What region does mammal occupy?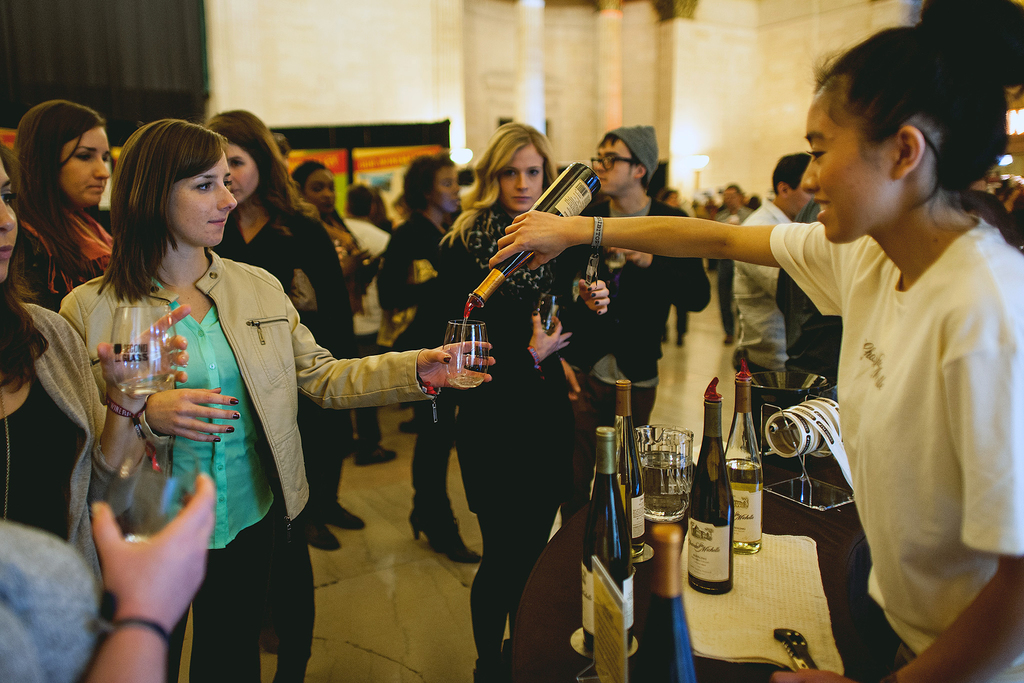
box=[374, 149, 484, 565].
